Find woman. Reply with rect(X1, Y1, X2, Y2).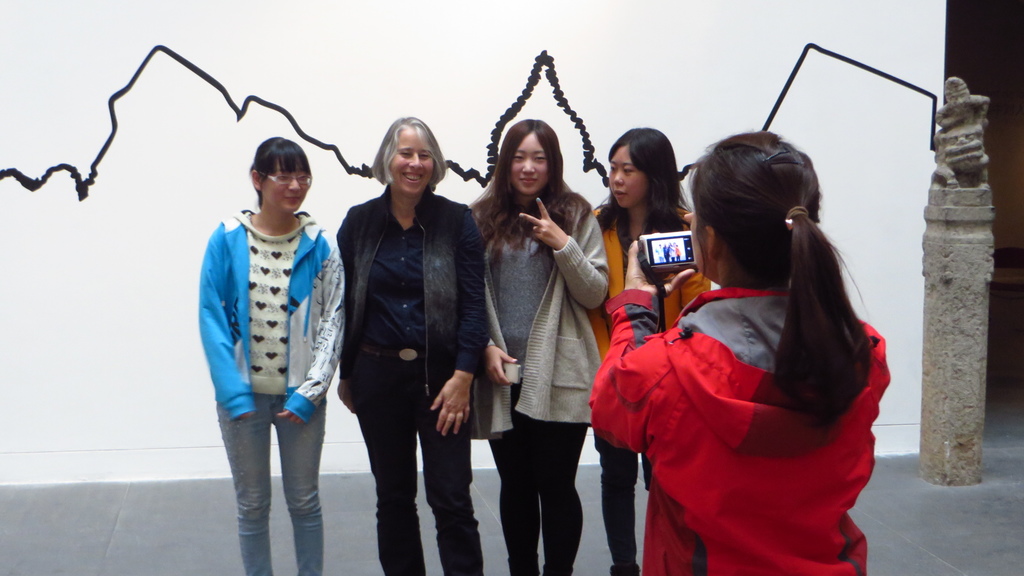
rect(333, 113, 492, 575).
